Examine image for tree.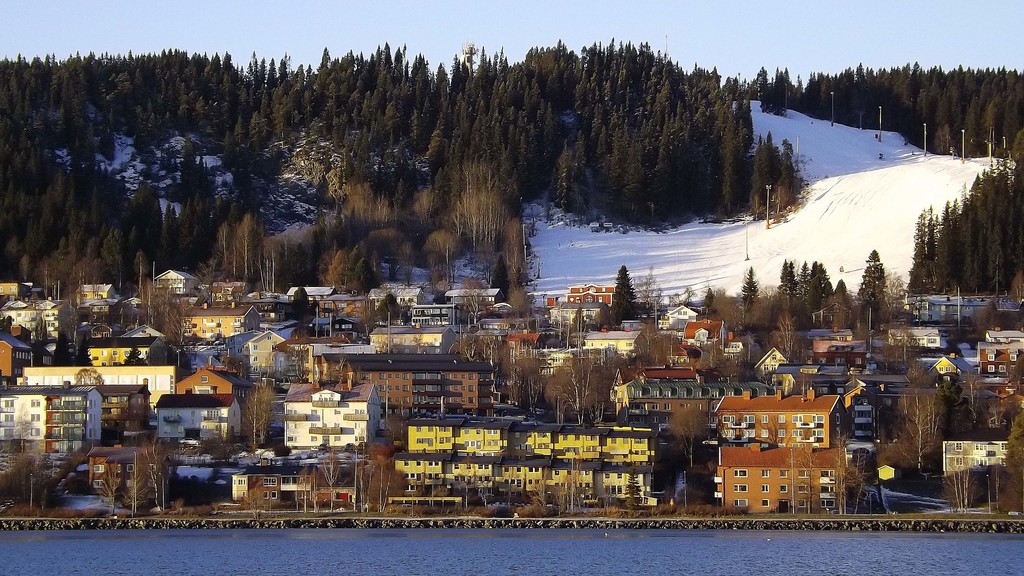
Examination result: Rect(787, 424, 834, 515).
